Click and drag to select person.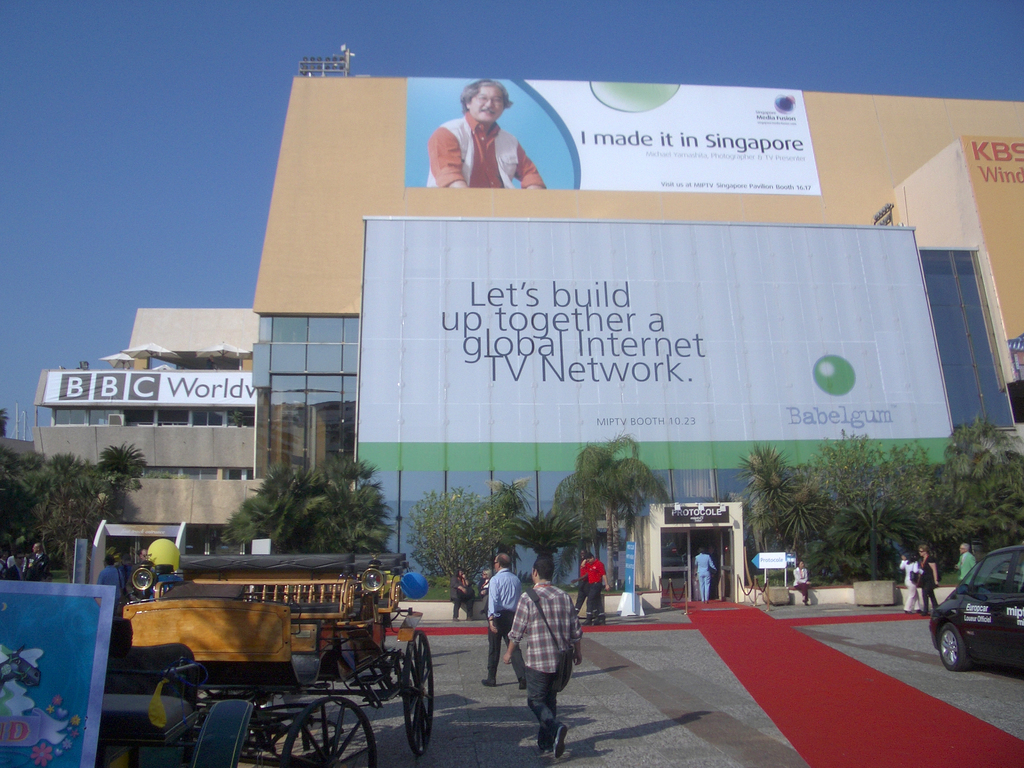
Selection: 94 553 129 600.
